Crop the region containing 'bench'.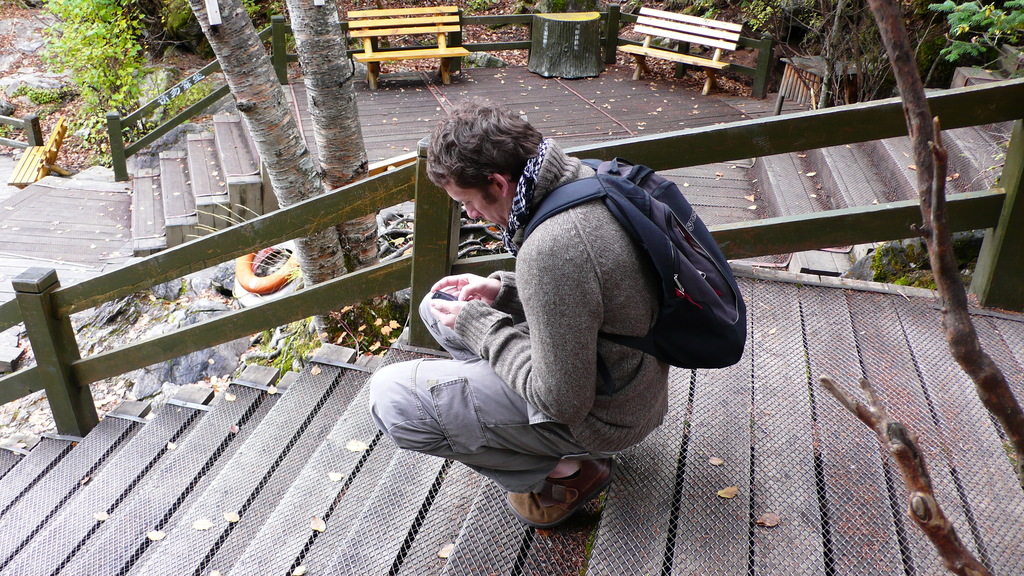
Crop region: detection(620, 9, 760, 85).
